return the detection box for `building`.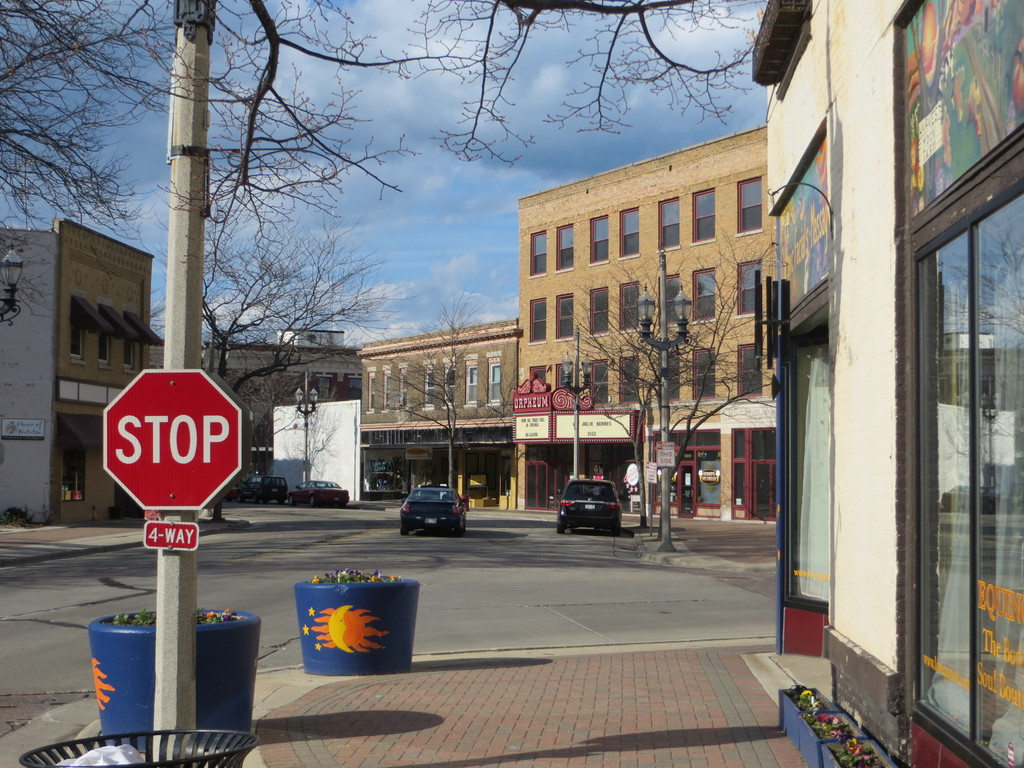
<bbox>749, 0, 1023, 767</bbox>.
